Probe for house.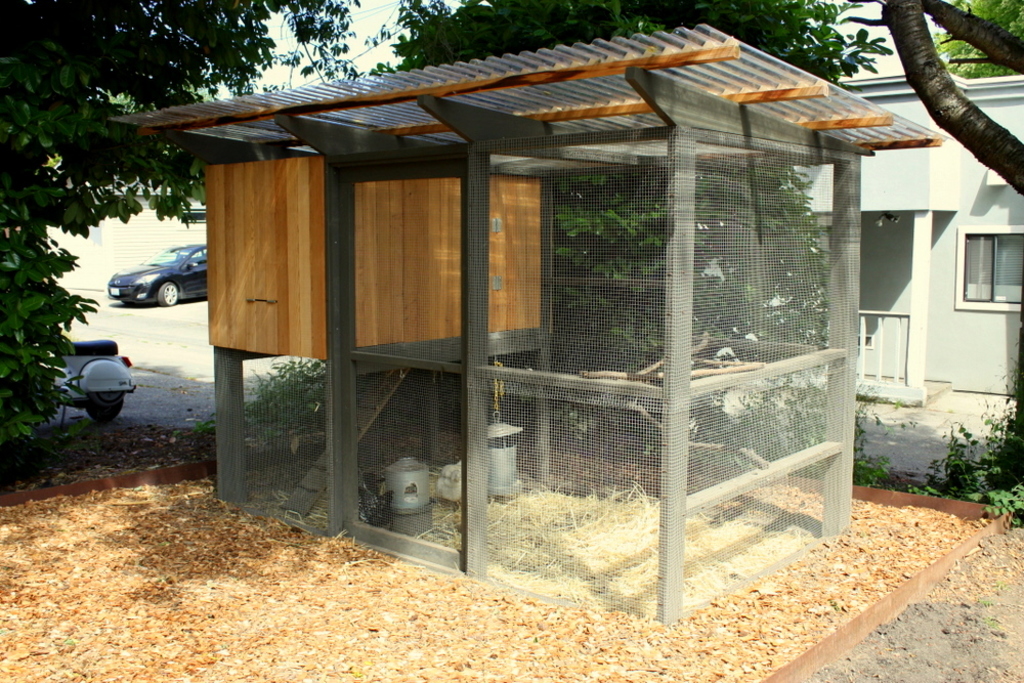
Probe result: (x1=700, y1=75, x2=1023, y2=409).
